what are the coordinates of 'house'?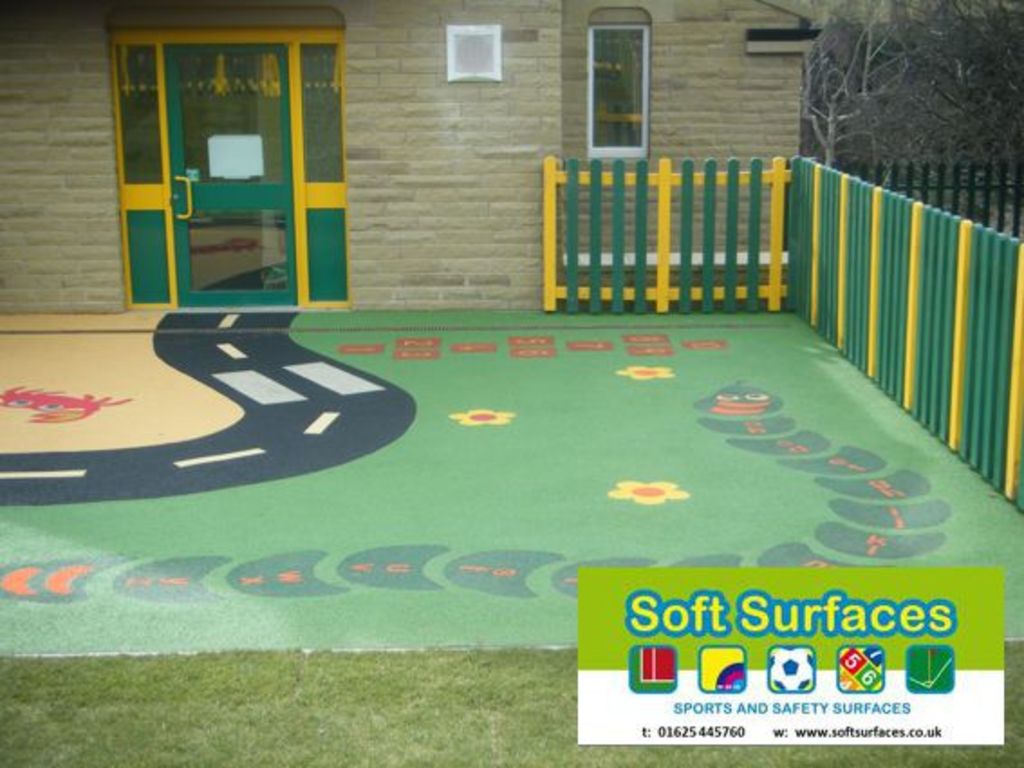
crop(0, 0, 816, 300).
